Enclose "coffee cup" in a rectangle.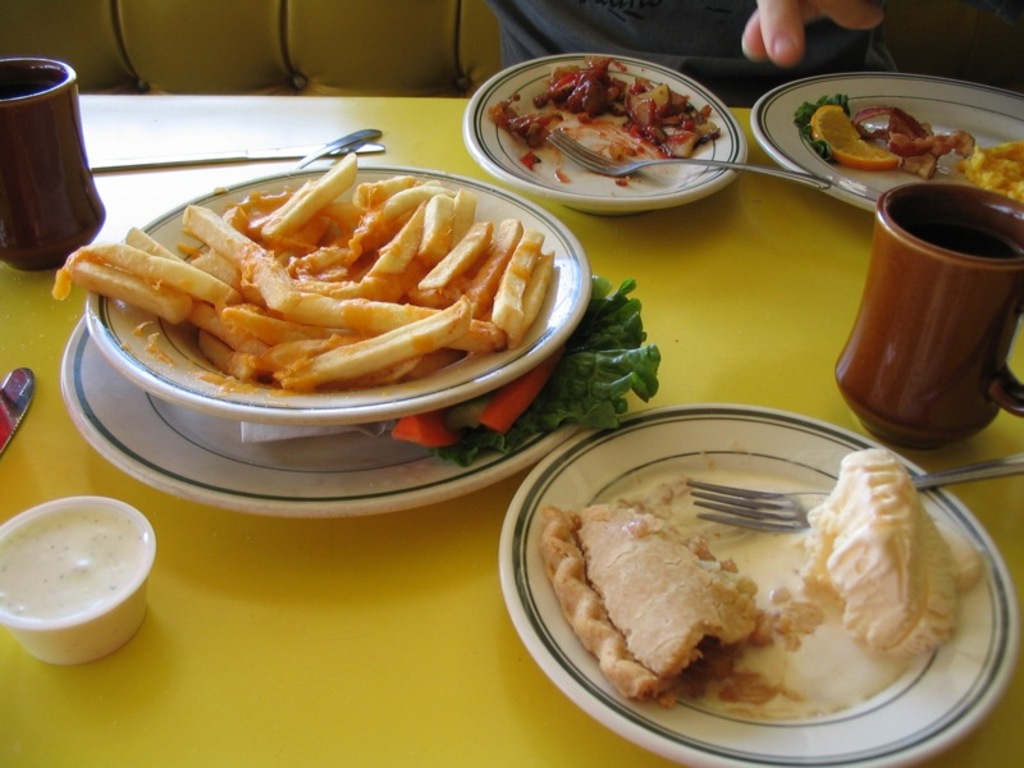
[0,56,110,285].
